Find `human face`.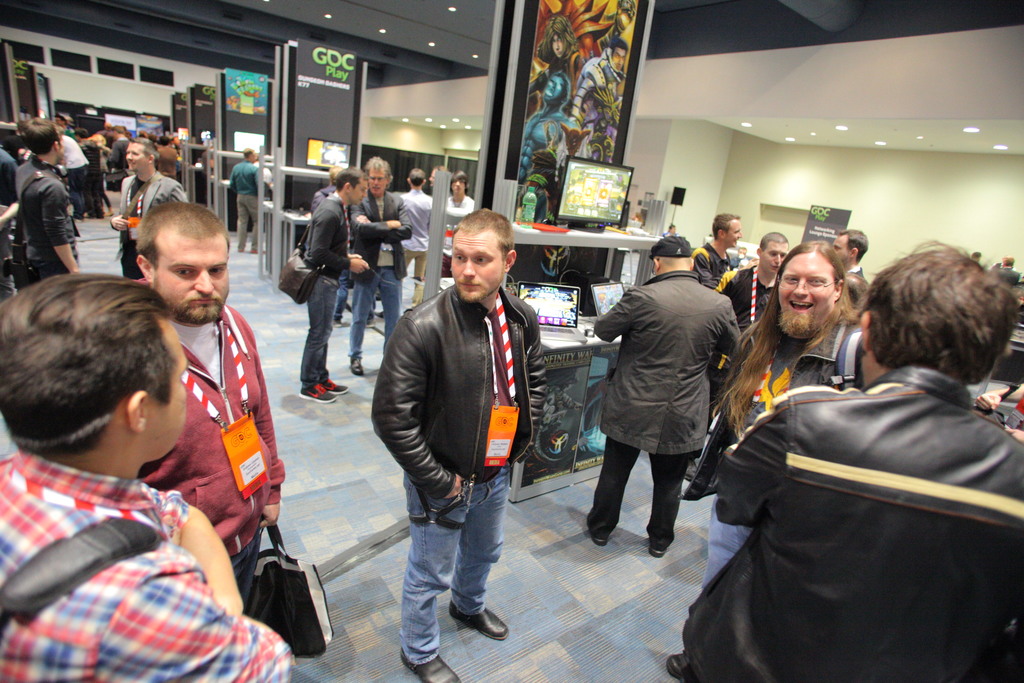
(156,231,231,325).
